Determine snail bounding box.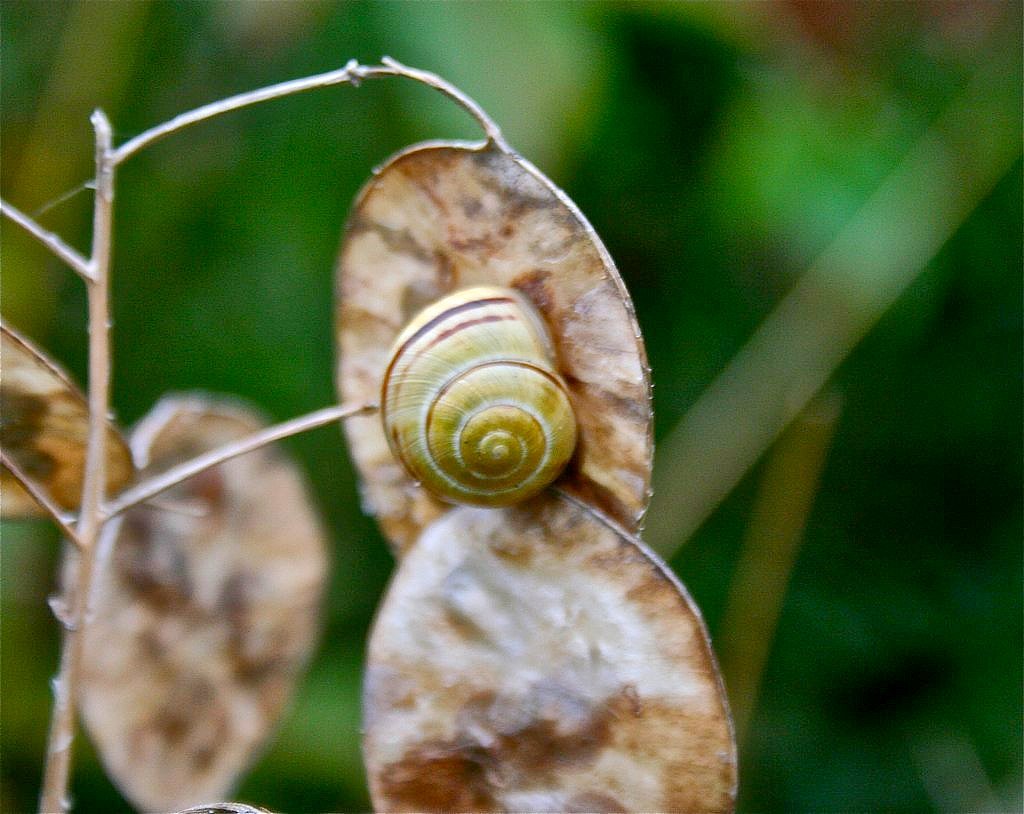
Determined: <box>378,285,583,505</box>.
